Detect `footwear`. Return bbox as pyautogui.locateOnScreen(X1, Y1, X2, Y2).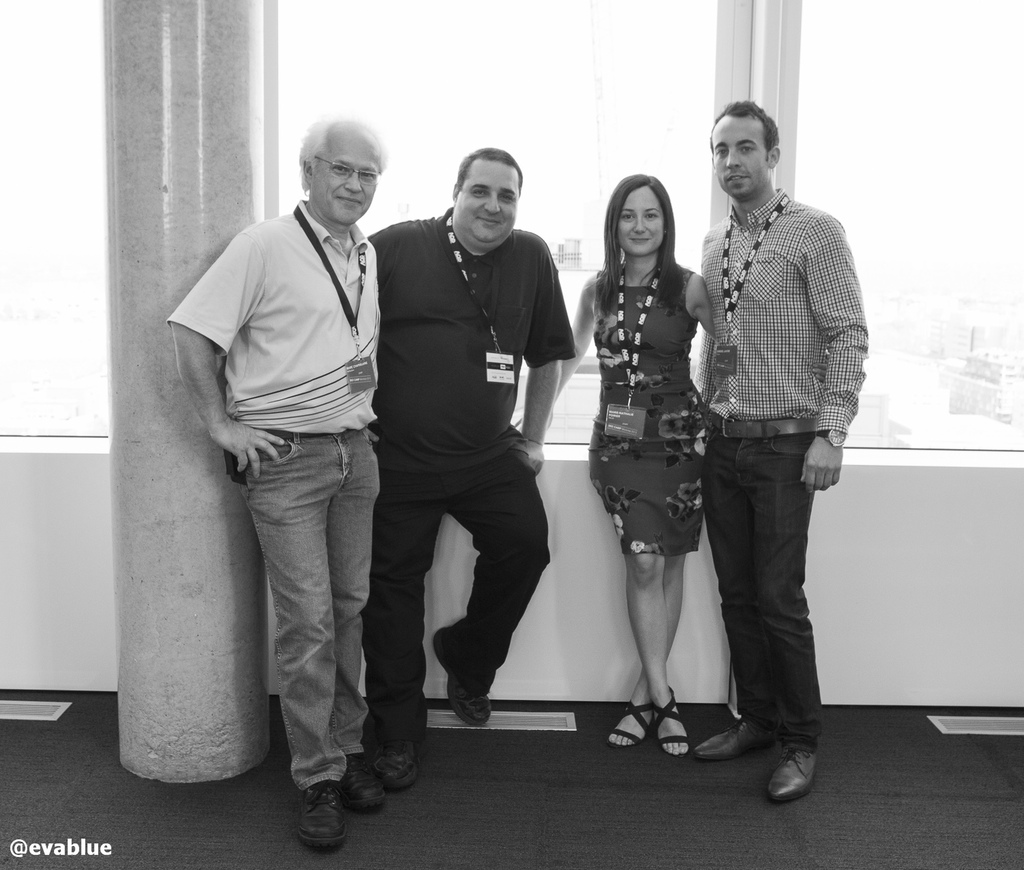
pyautogui.locateOnScreen(346, 755, 385, 815).
